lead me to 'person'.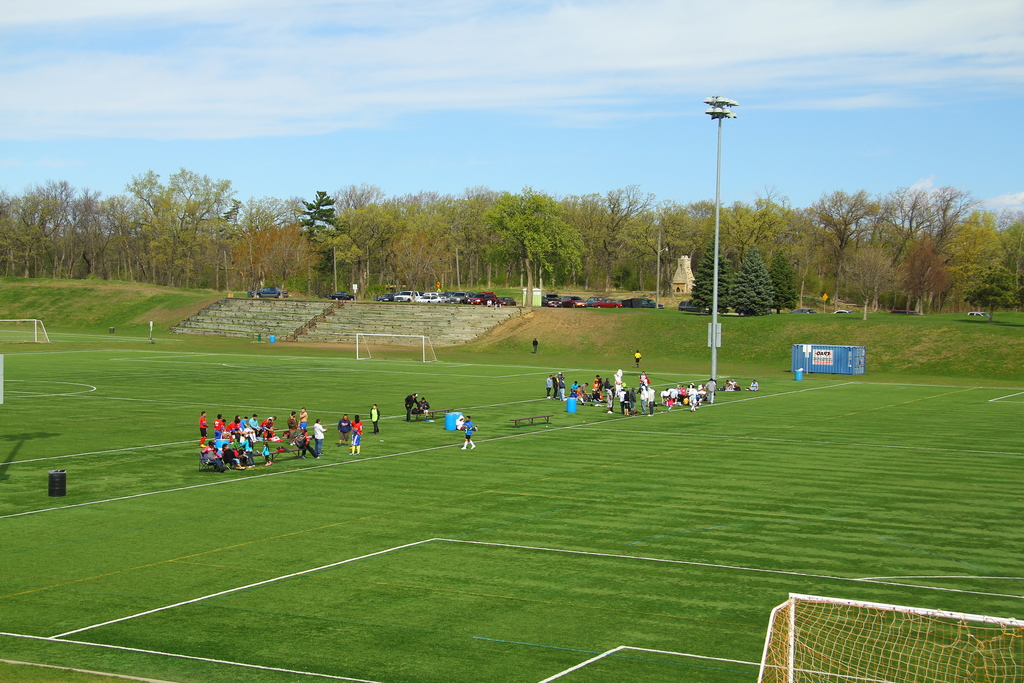
Lead to {"left": 317, "top": 420, "right": 327, "bottom": 459}.
